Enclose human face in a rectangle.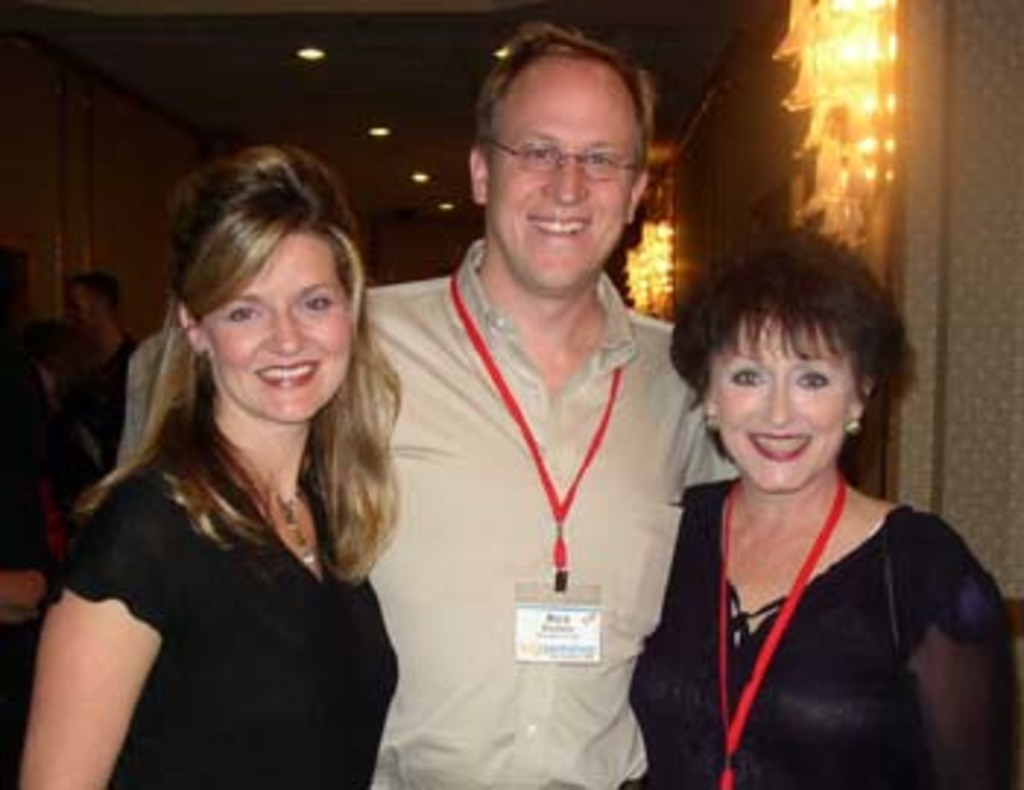
bbox=[199, 228, 354, 418].
